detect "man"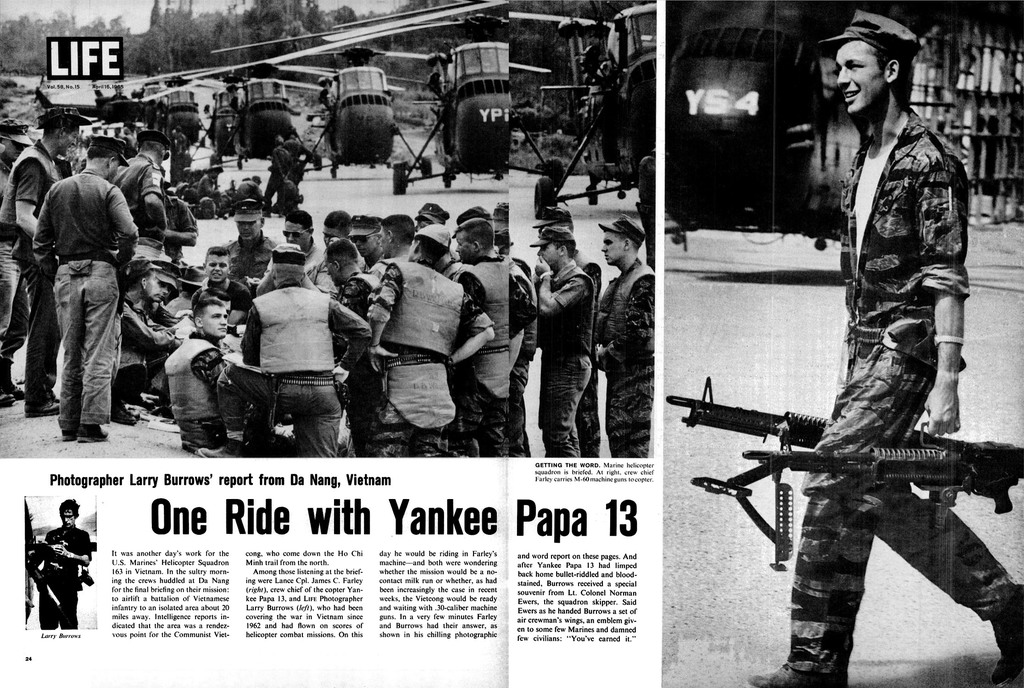
l=529, t=220, r=594, b=461
